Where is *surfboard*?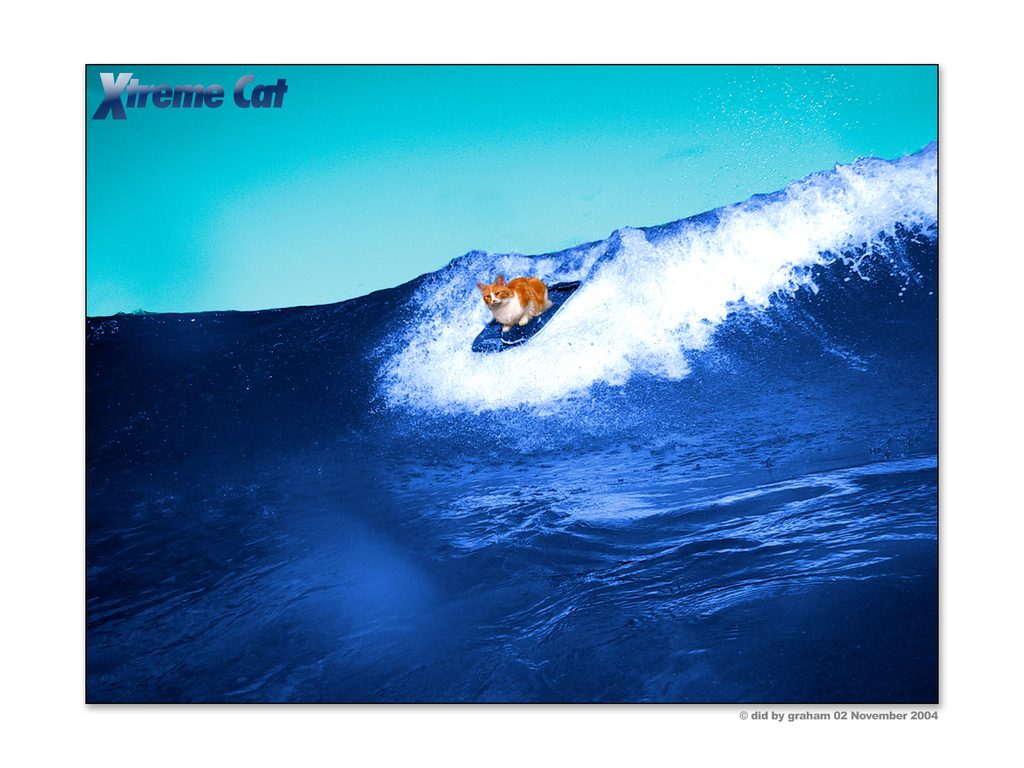
l=471, t=278, r=586, b=356.
